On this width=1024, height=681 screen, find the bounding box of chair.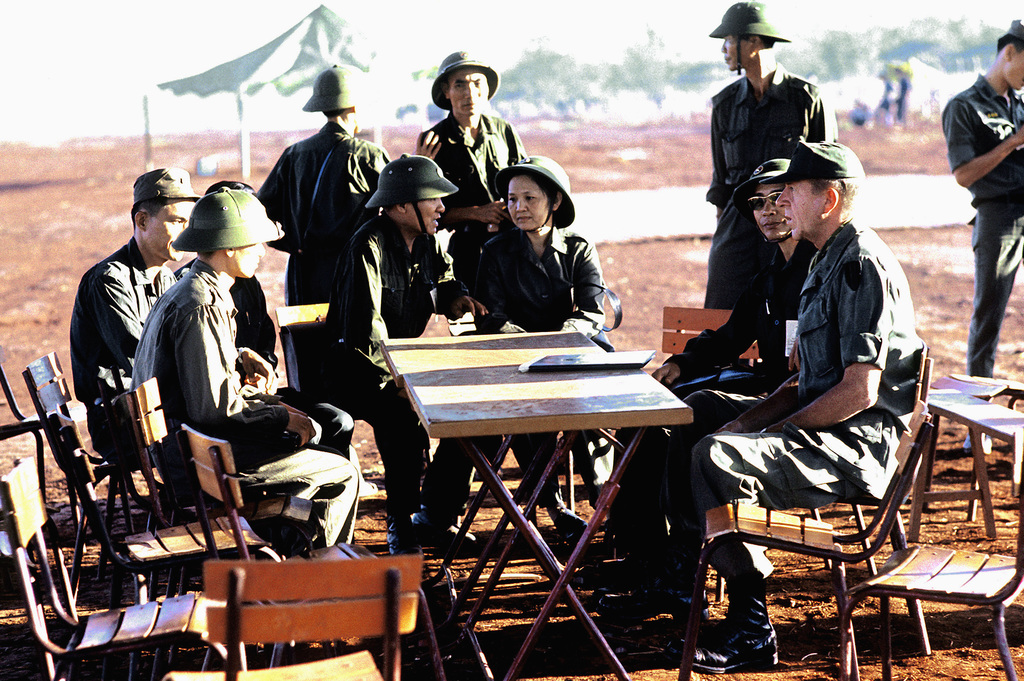
Bounding box: detection(158, 559, 431, 680).
